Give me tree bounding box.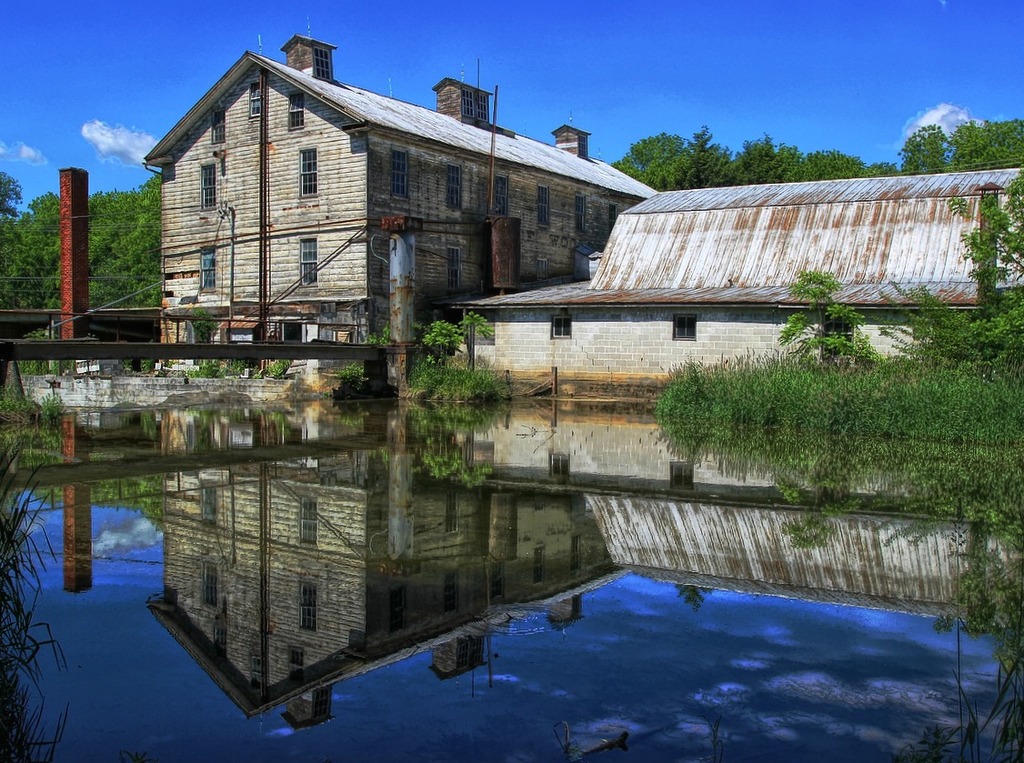
332,356,379,384.
